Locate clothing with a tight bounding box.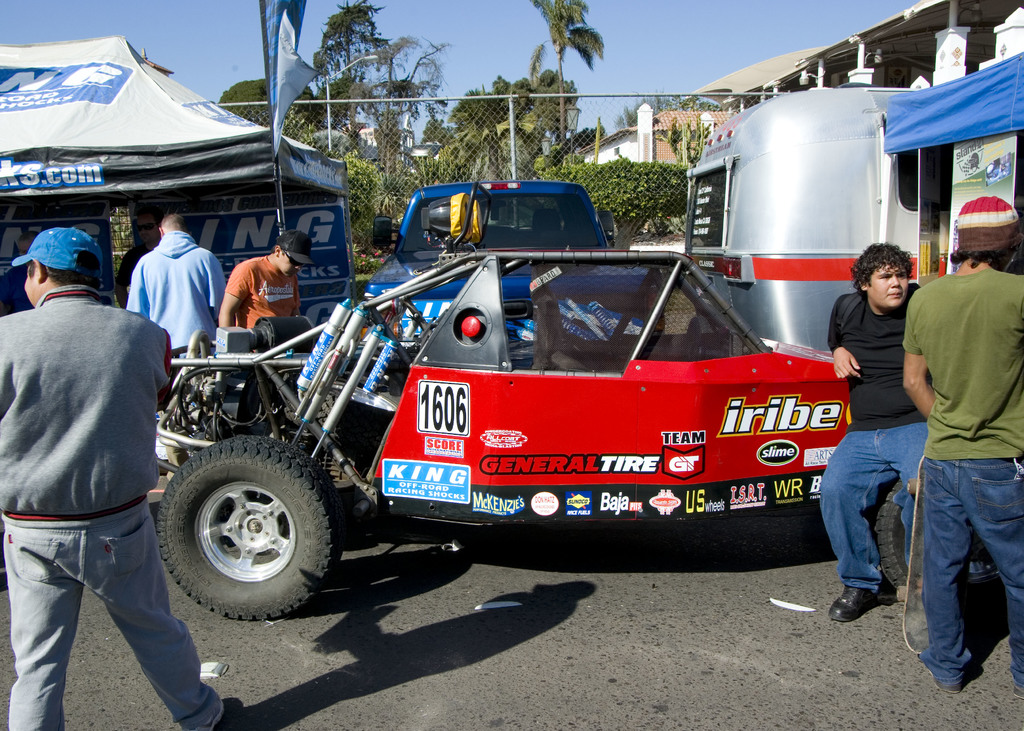
820/293/929/591.
